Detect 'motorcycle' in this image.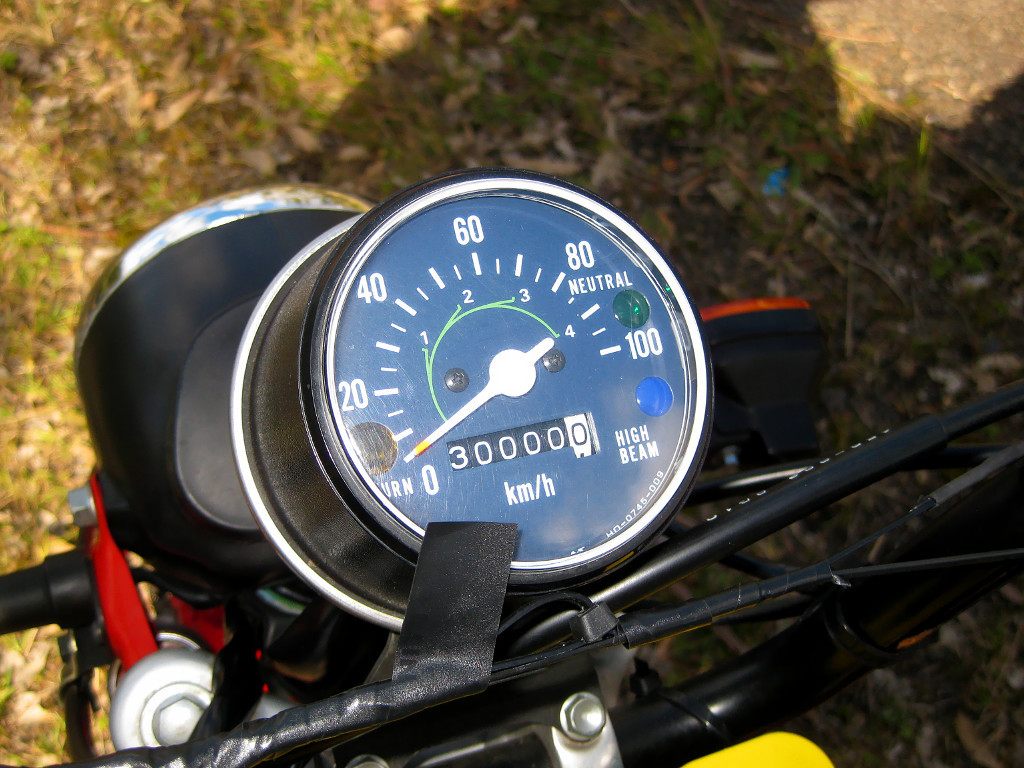
Detection: {"x1": 0, "y1": 166, "x2": 1023, "y2": 767}.
